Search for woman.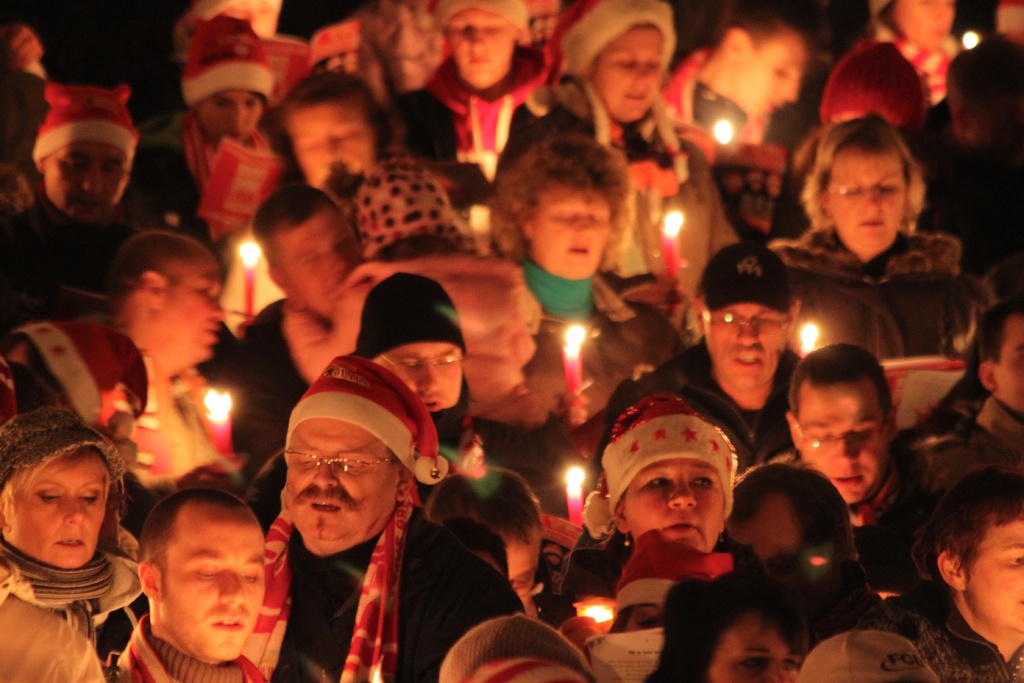
Found at [left=589, top=397, right=783, bottom=682].
